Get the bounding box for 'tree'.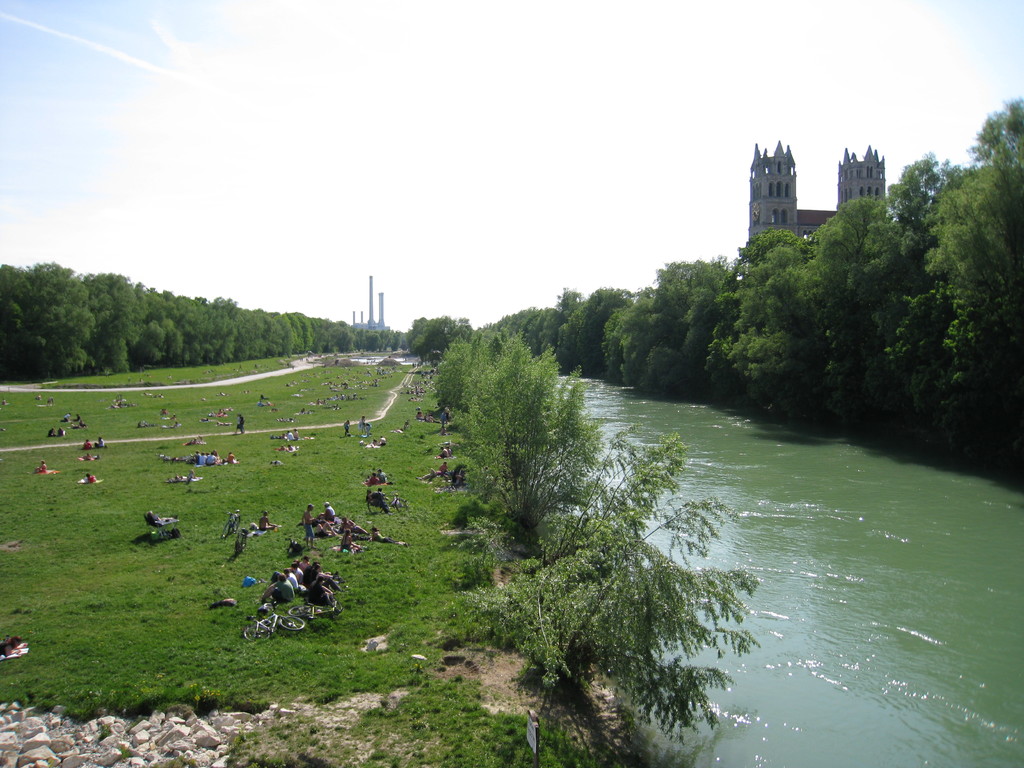
x1=726 y1=221 x2=822 y2=422.
